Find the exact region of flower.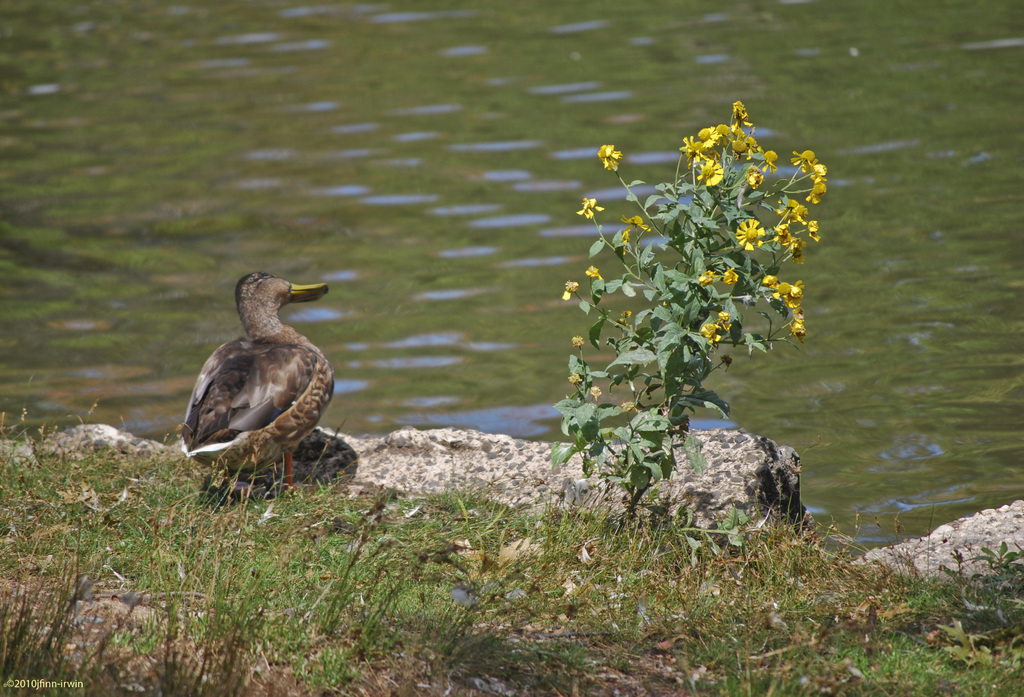
Exact region: BBox(584, 262, 602, 280).
